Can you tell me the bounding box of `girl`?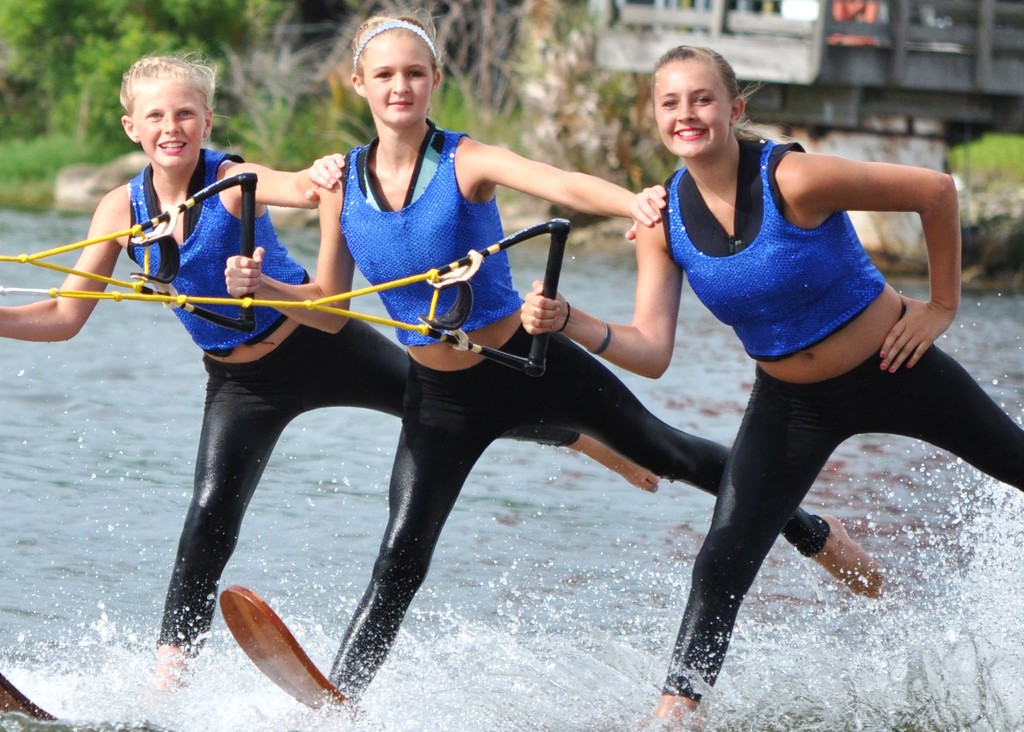
[x1=209, y1=19, x2=883, y2=731].
